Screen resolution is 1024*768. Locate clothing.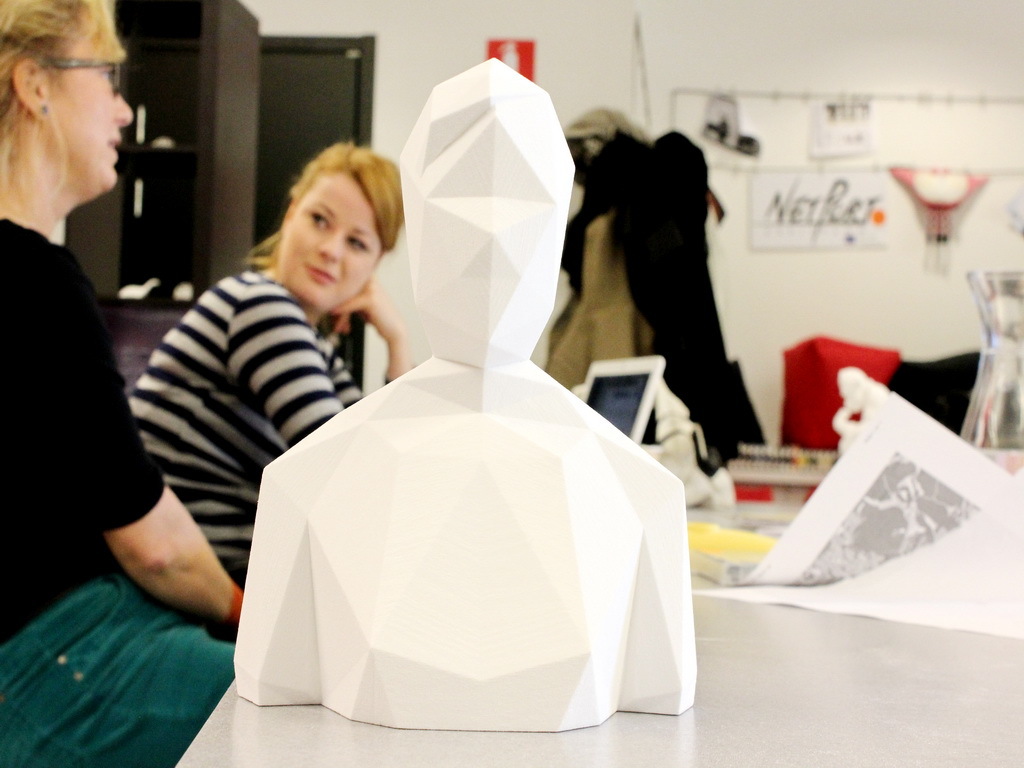
(128,268,365,591).
